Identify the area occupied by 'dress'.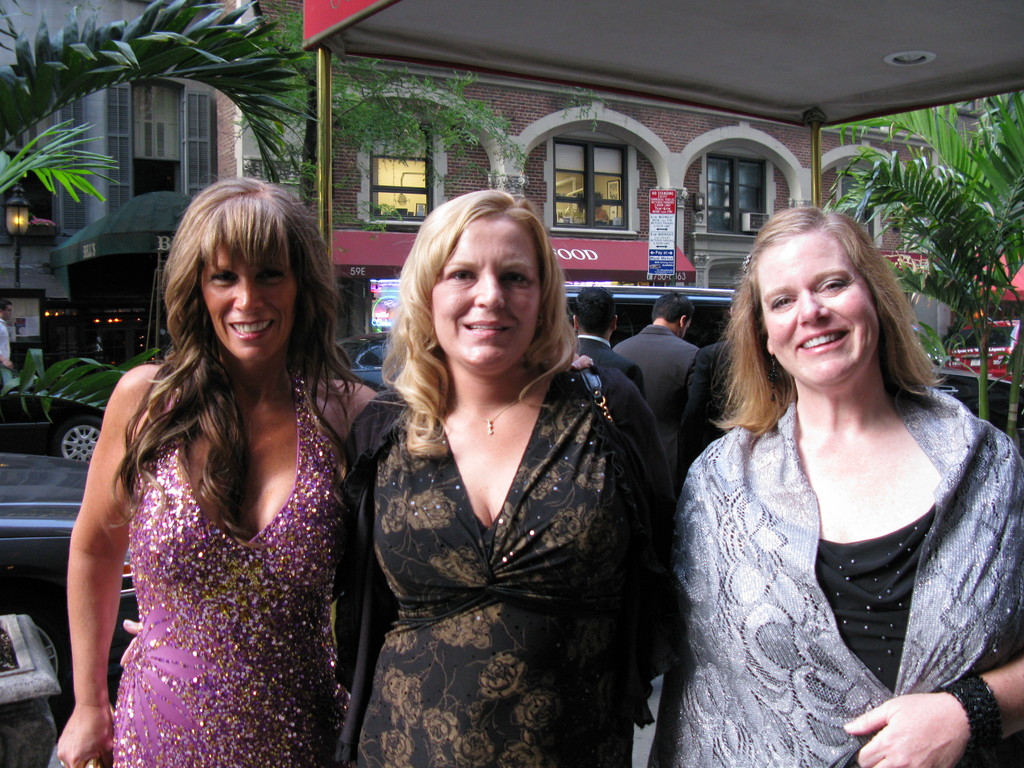
Area: (x1=346, y1=285, x2=669, y2=760).
